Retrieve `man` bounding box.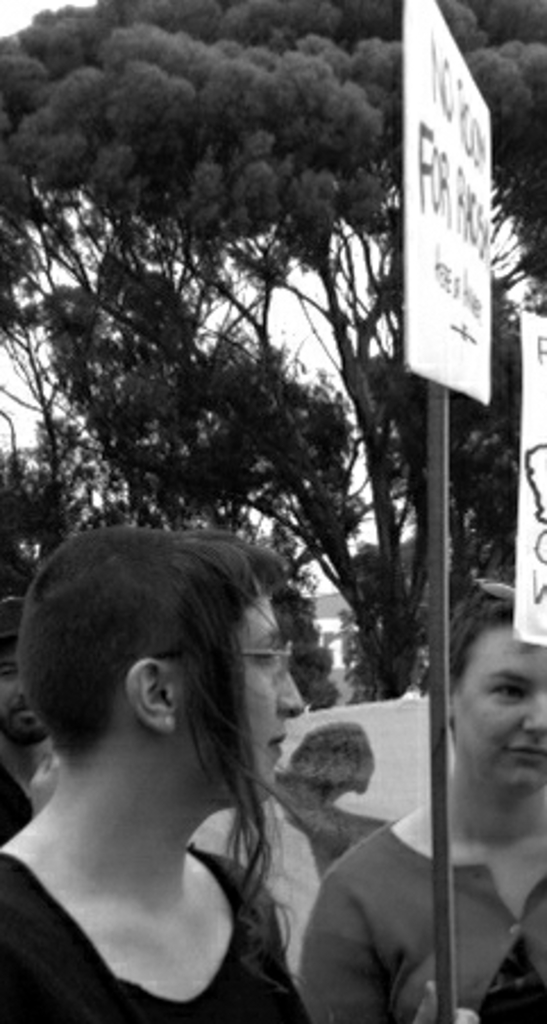
Bounding box: detection(0, 595, 61, 845).
